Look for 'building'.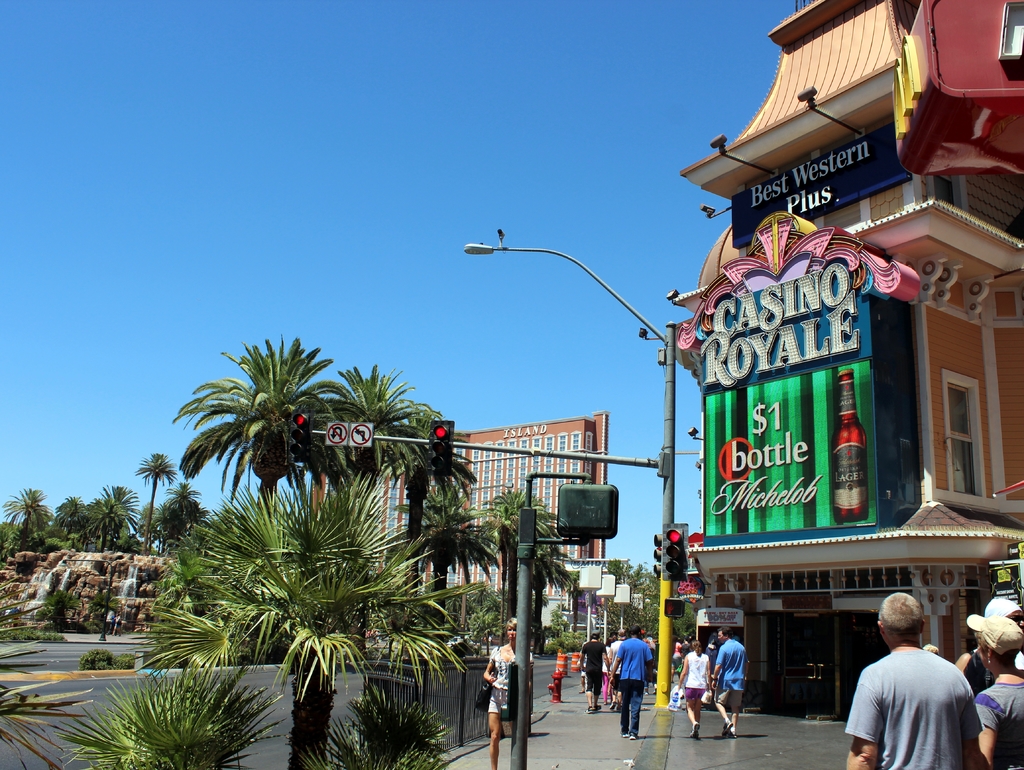
Found: bbox=(301, 400, 608, 643).
